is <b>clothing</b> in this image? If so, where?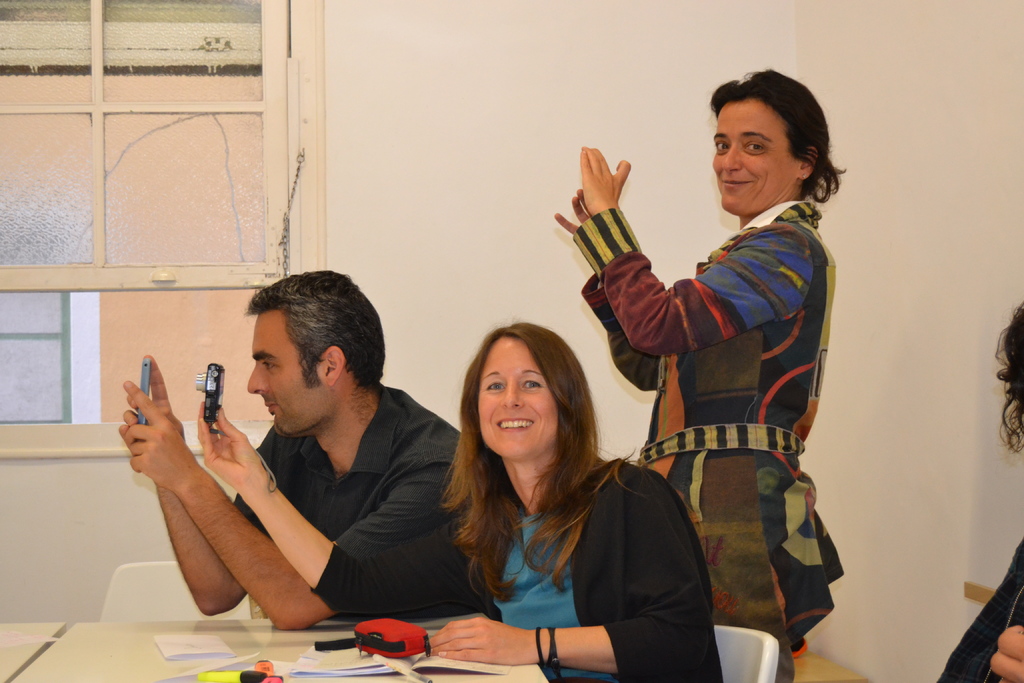
Yes, at box=[232, 381, 461, 622].
